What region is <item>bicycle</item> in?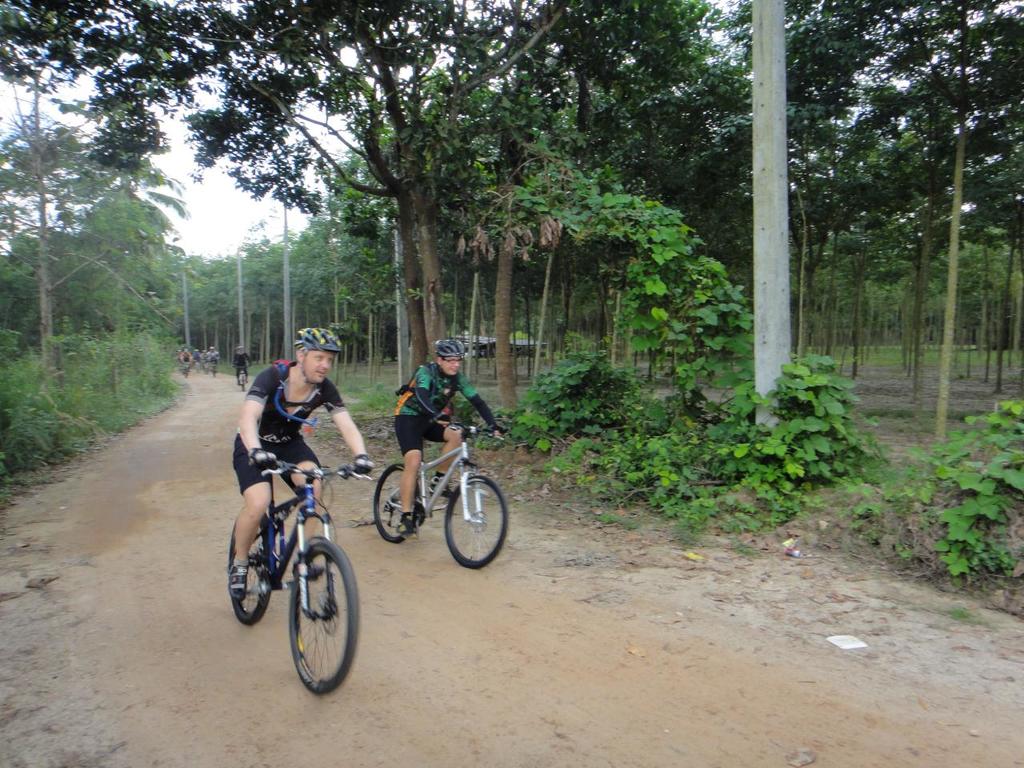
[374,417,510,568].
